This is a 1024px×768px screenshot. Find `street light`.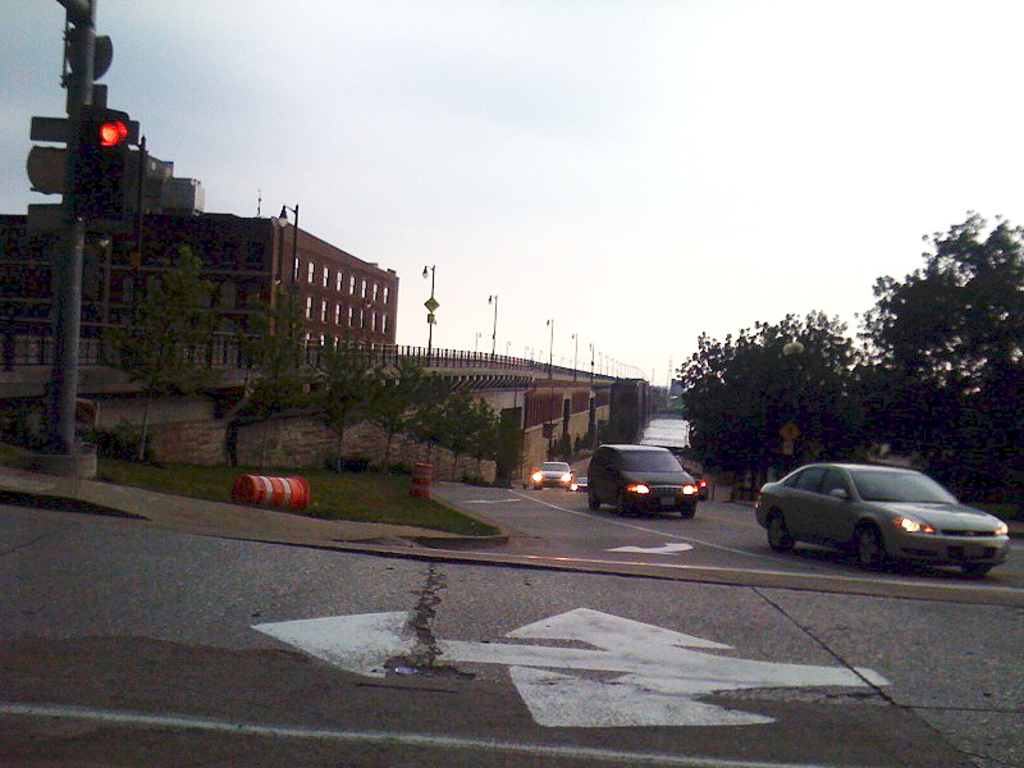
Bounding box: BBox(419, 262, 436, 366).
